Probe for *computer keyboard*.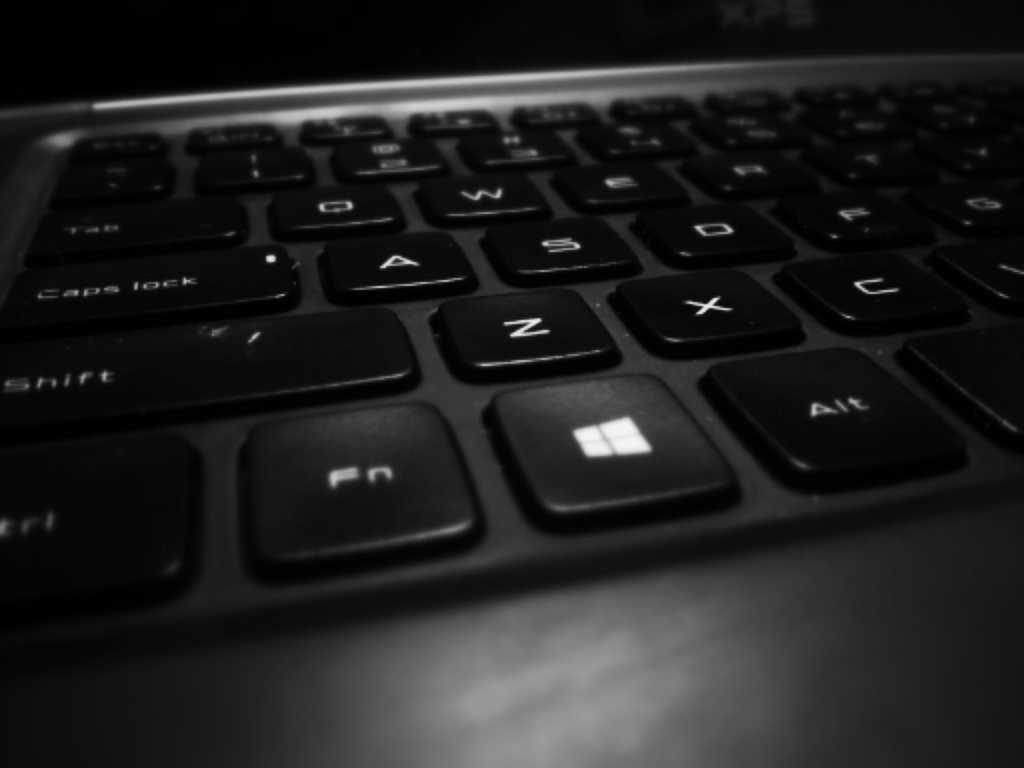
Probe result: bbox=[0, 47, 1023, 767].
